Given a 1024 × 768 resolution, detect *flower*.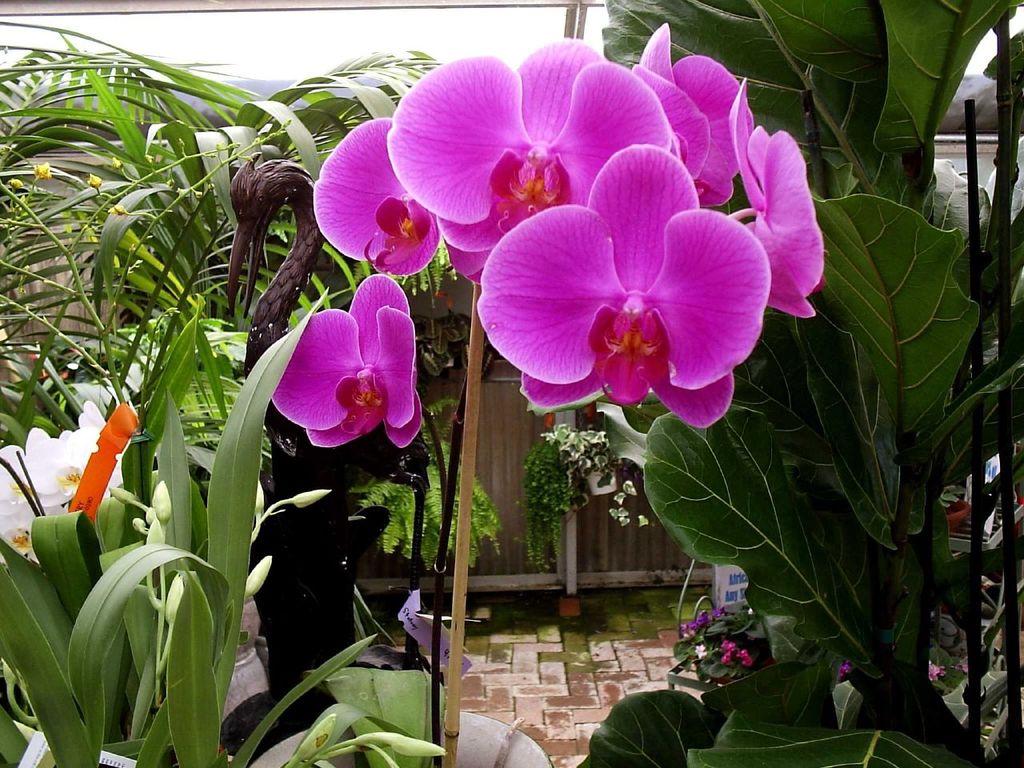
select_region(317, 115, 495, 285).
